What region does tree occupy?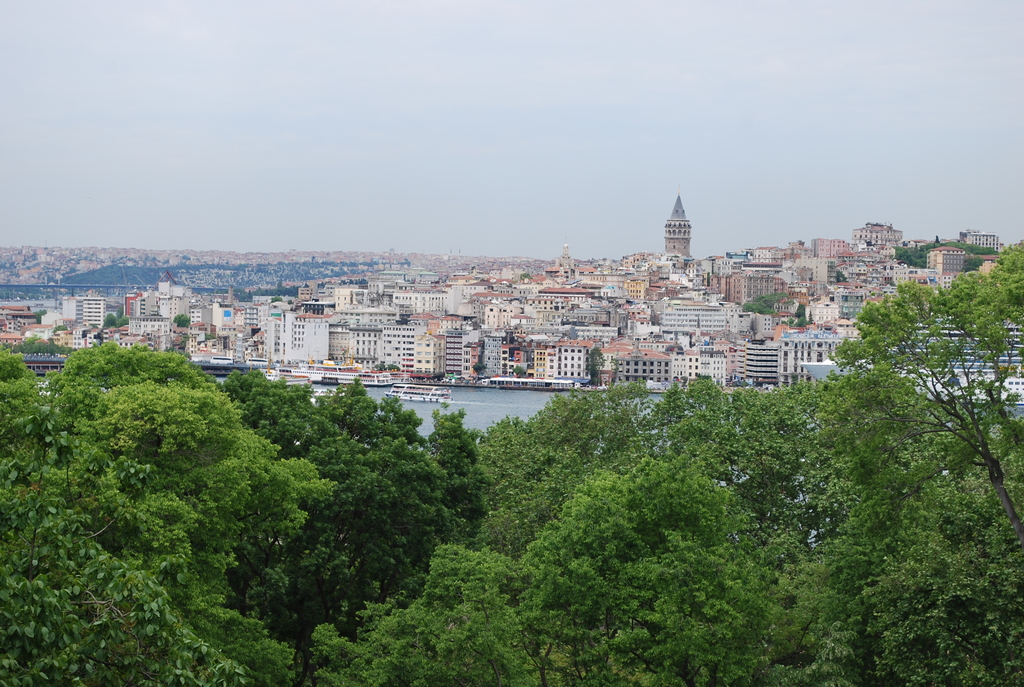
pyautogui.locateOnScreen(824, 260, 1006, 501).
